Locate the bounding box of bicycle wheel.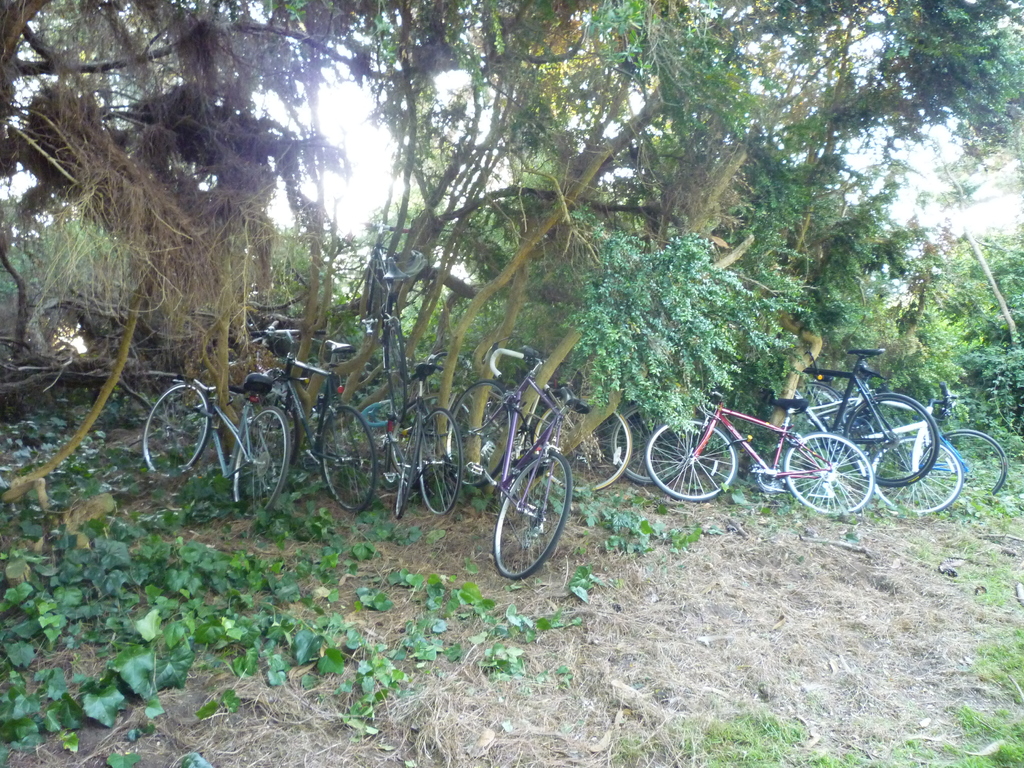
Bounding box: <bbox>417, 408, 464, 515</bbox>.
